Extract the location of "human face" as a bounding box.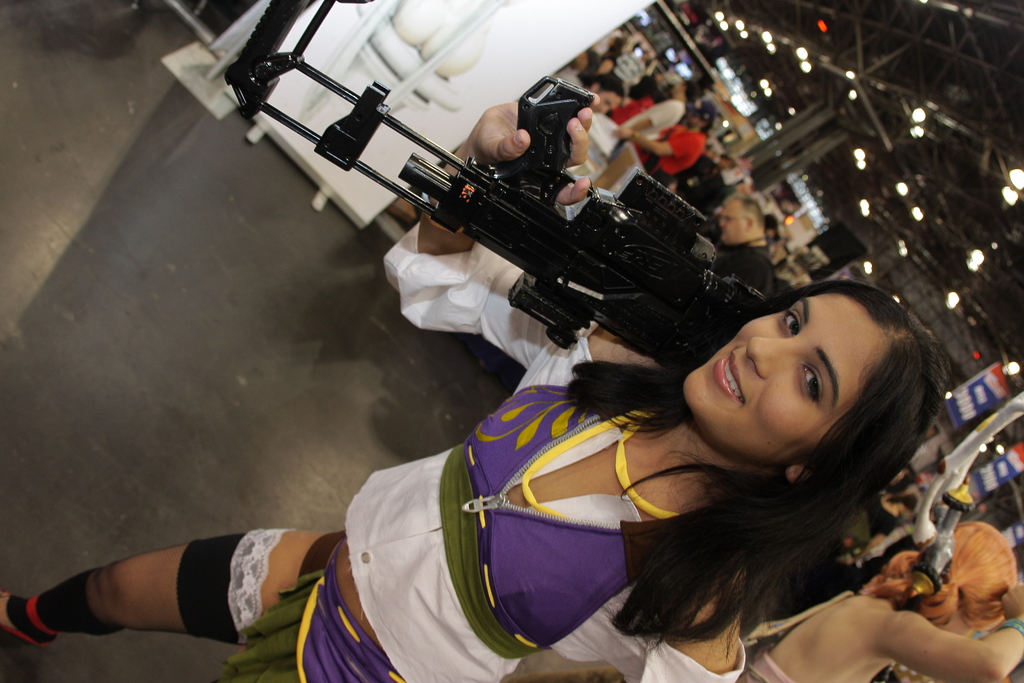
<region>719, 198, 750, 242</region>.
